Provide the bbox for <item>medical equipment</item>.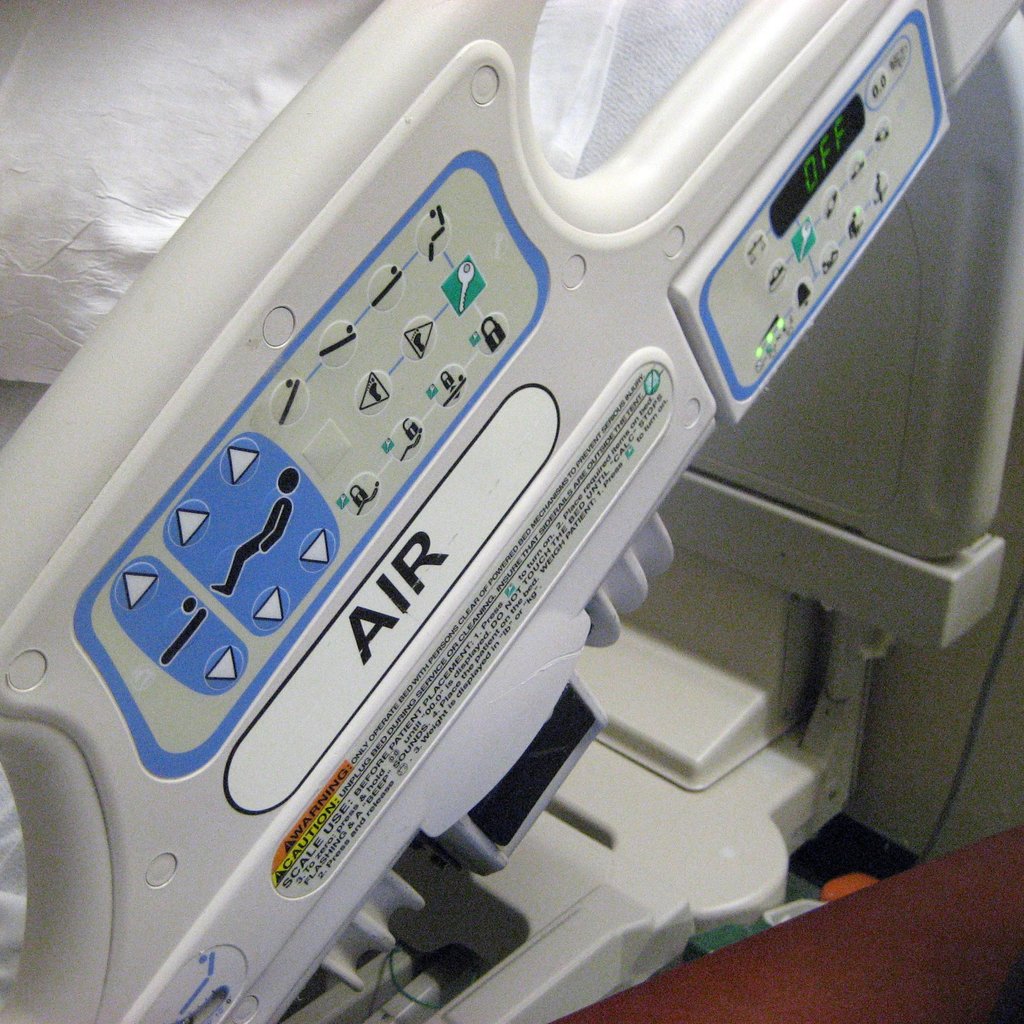
x1=269, y1=13, x2=1023, y2=1023.
